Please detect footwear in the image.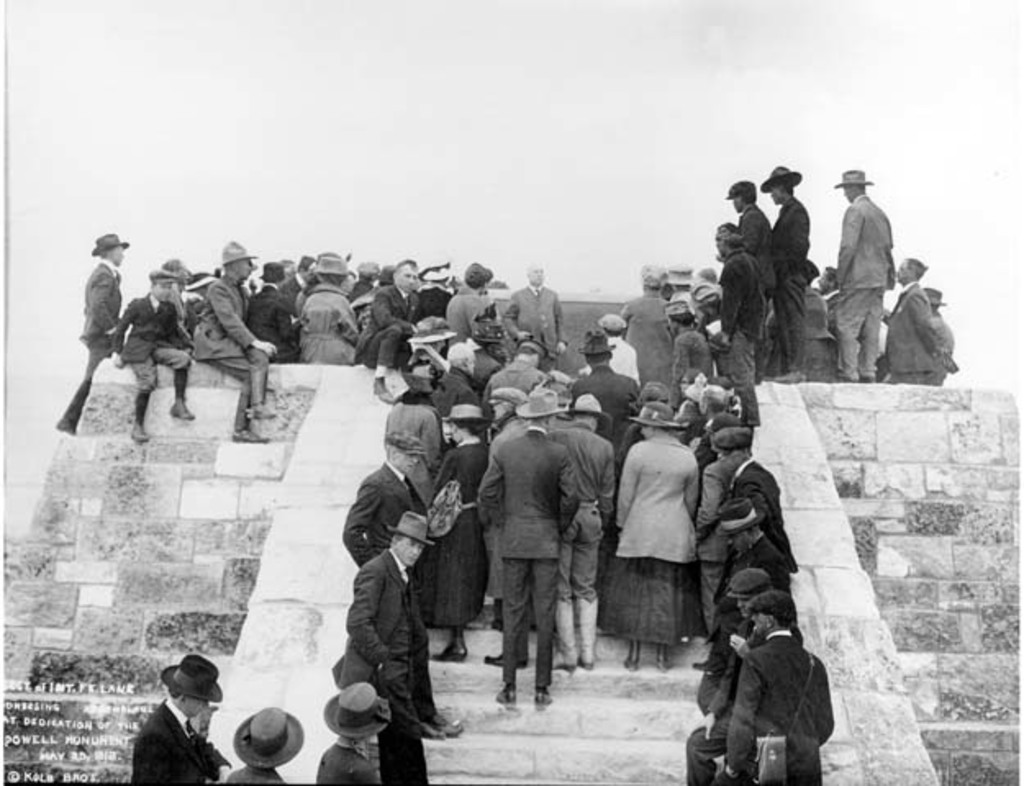
crop(228, 424, 269, 444).
